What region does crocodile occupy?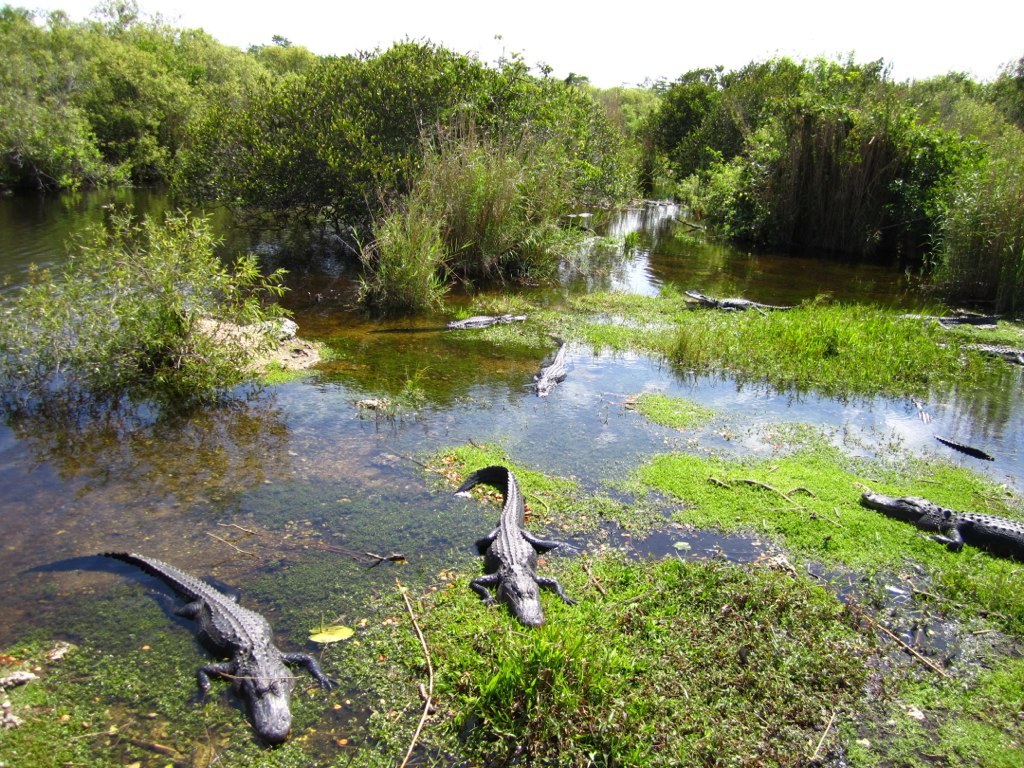
[x1=684, y1=291, x2=798, y2=313].
